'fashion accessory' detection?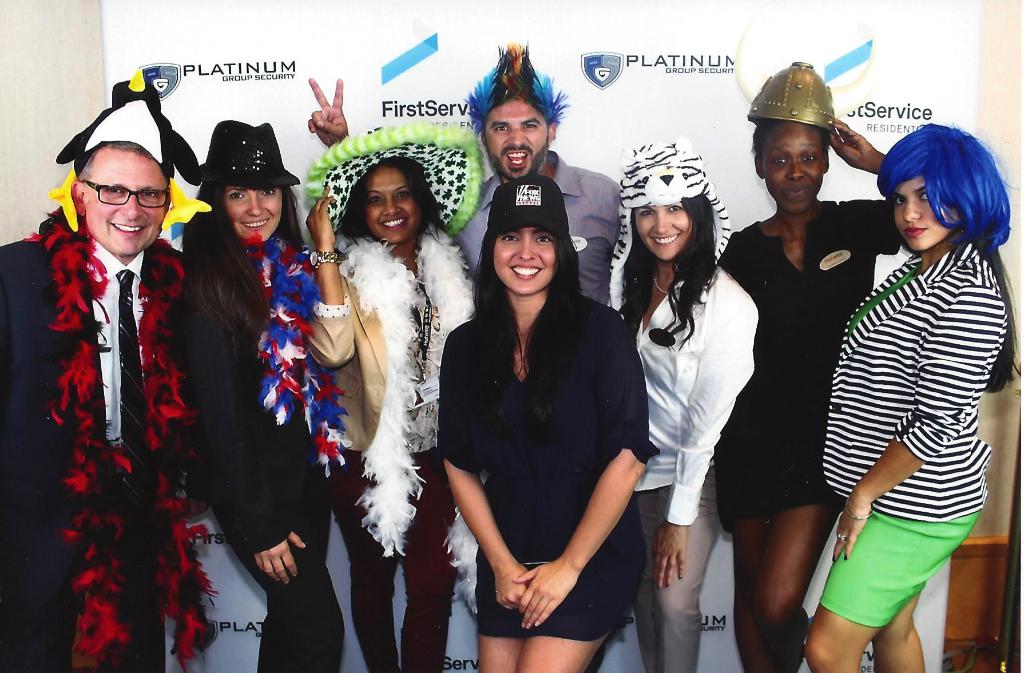
44, 68, 214, 234
